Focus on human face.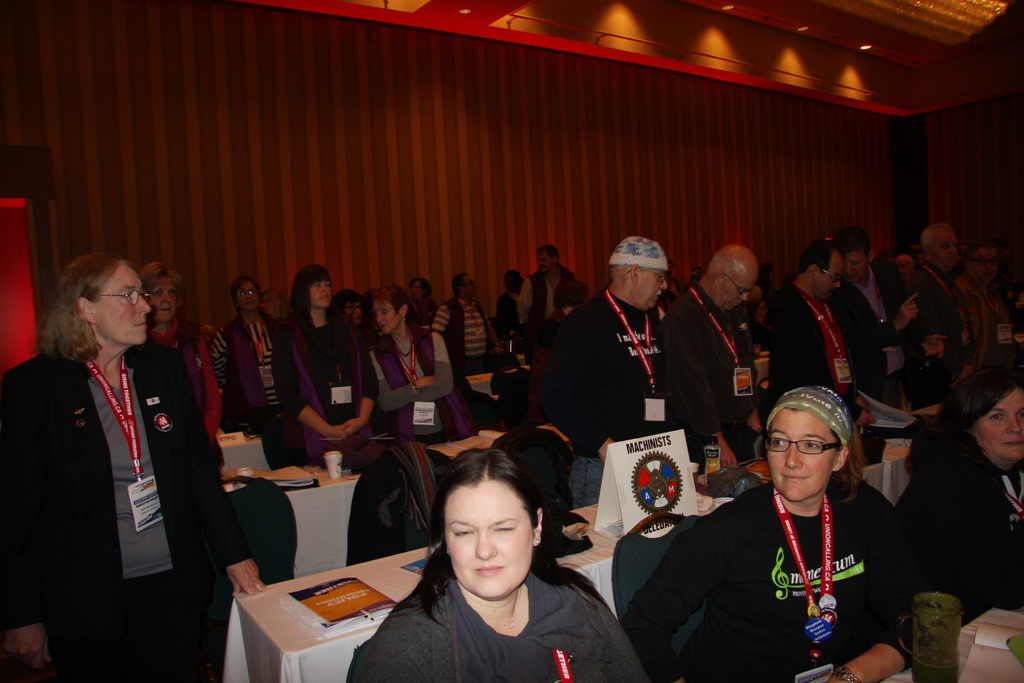
Focused at (left=447, top=482, right=538, bottom=599).
